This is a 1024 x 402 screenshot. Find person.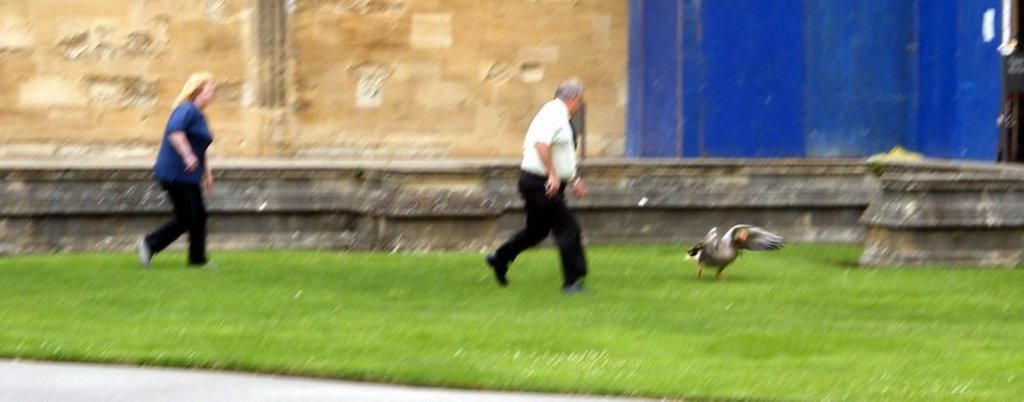
Bounding box: <box>134,64,215,277</box>.
